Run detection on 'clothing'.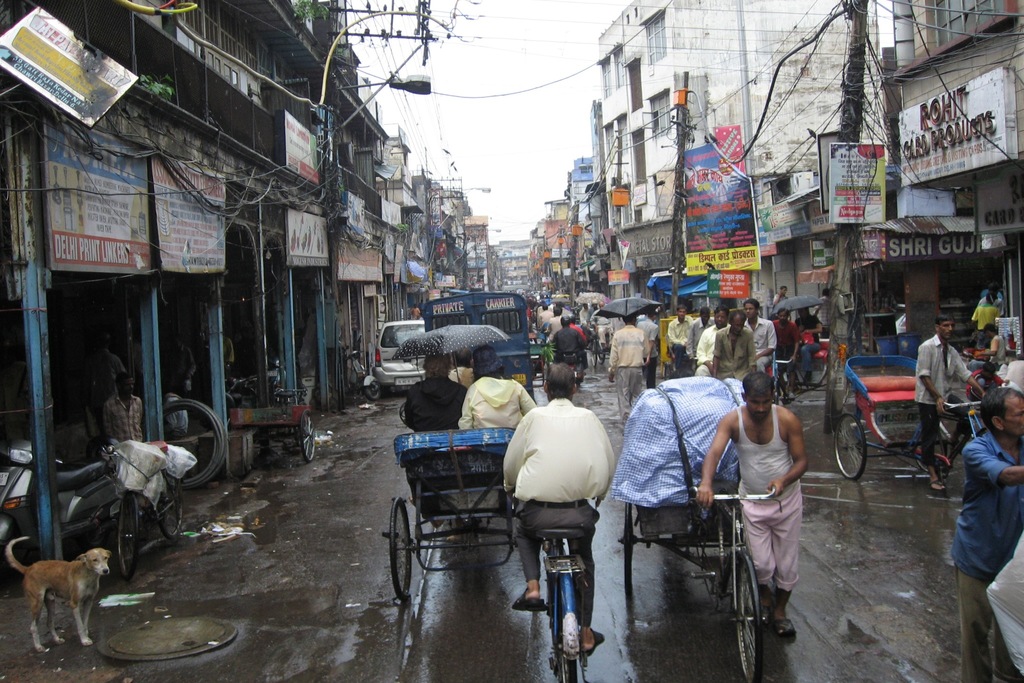
Result: Rect(166, 344, 200, 399).
